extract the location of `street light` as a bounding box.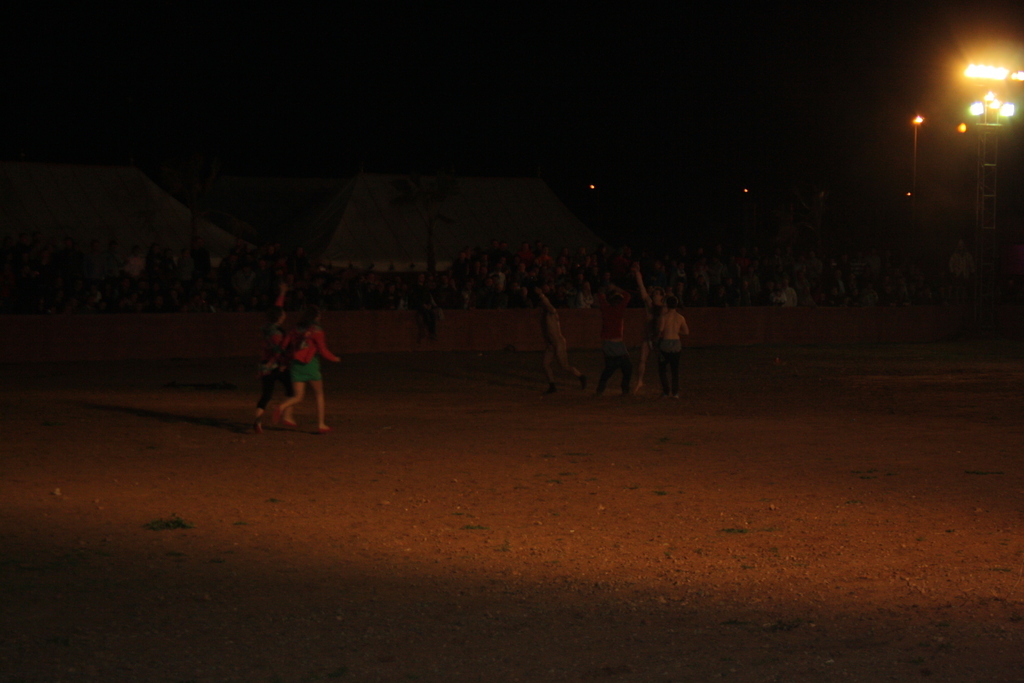
<region>963, 63, 1023, 80</region>.
